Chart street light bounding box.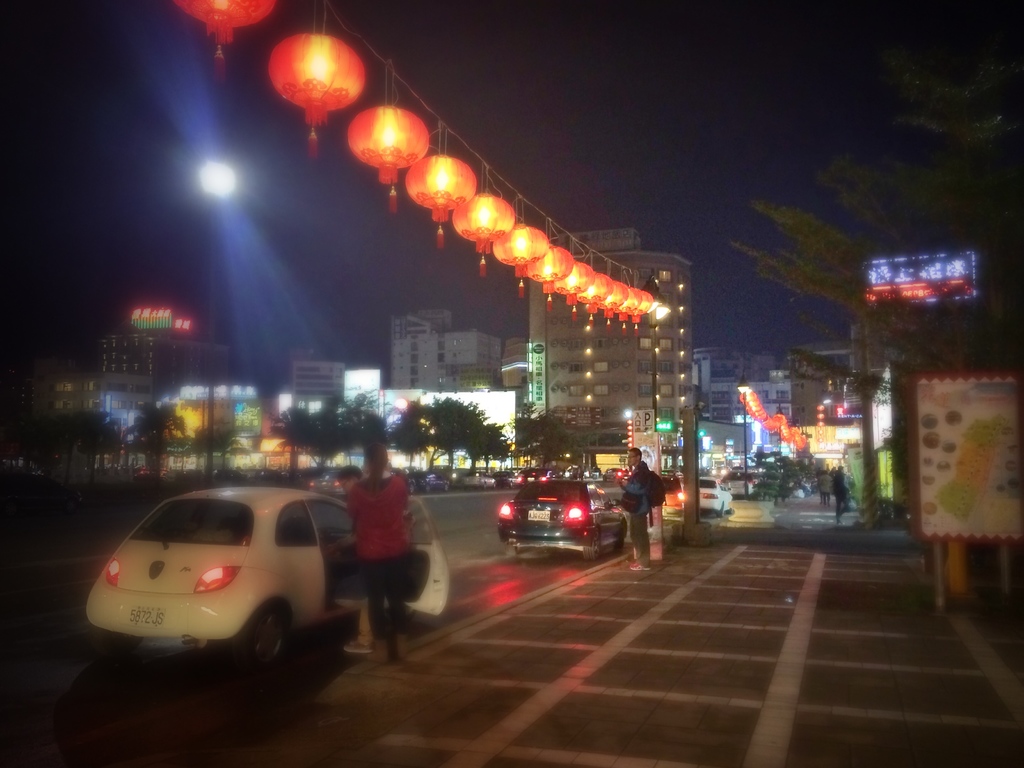
Charted: l=636, t=273, r=684, b=437.
